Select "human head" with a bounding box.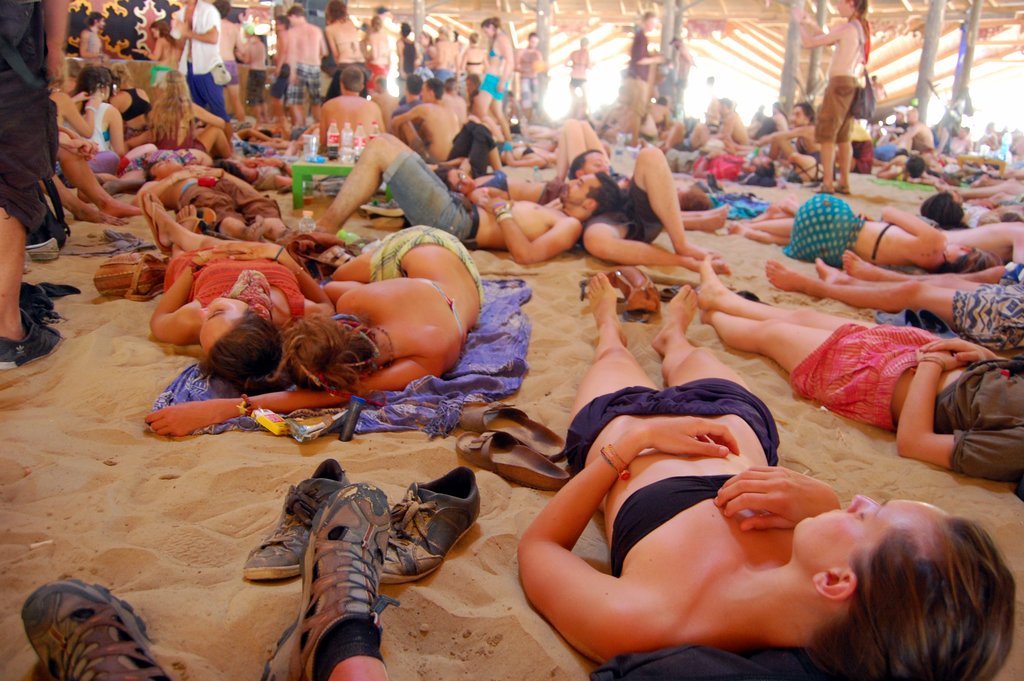
[left=342, top=67, right=362, bottom=94].
